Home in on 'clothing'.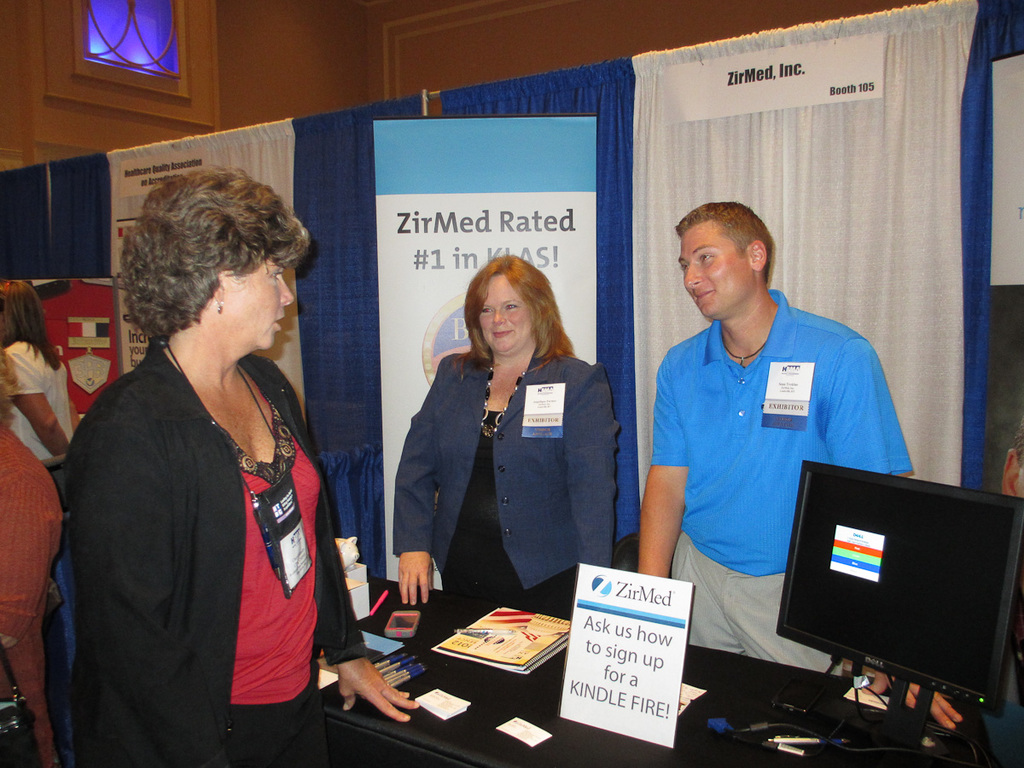
Homed in at bbox=(649, 285, 914, 679).
